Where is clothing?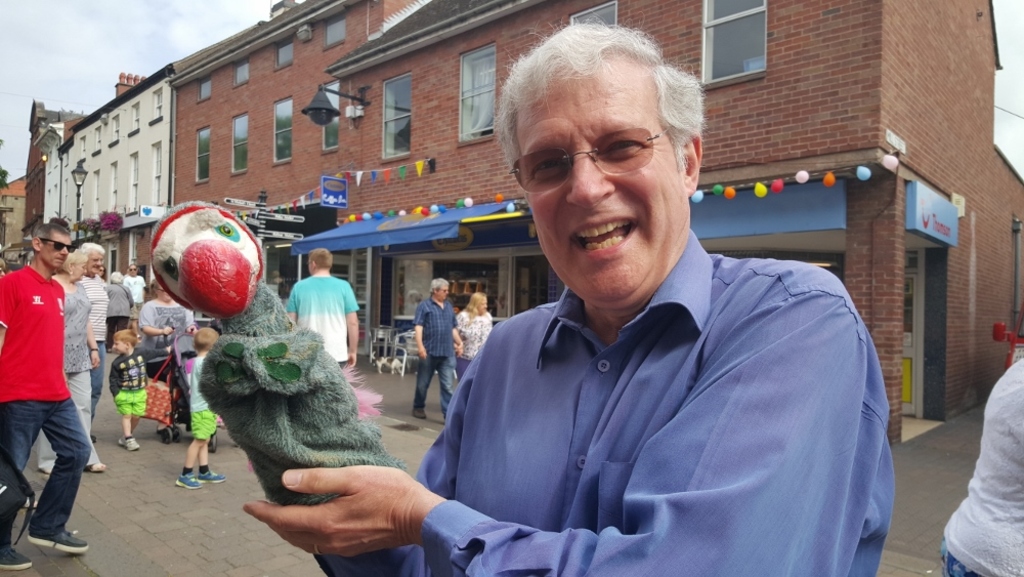
<region>0, 259, 94, 554</region>.
